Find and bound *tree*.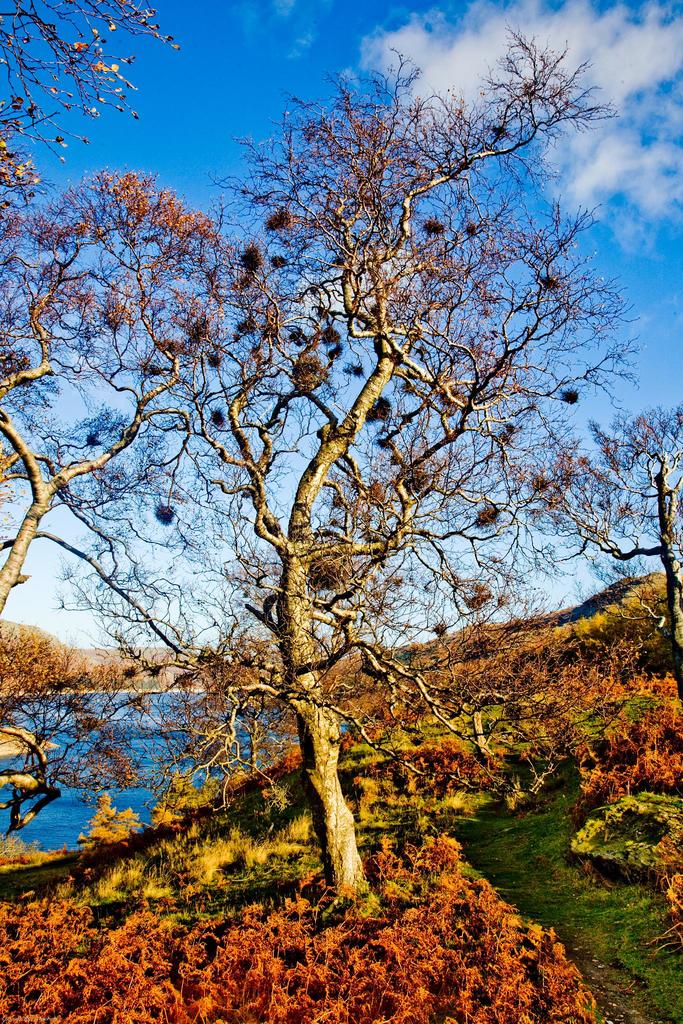
Bound: {"x1": 506, "y1": 415, "x2": 682, "y2": 606}.
